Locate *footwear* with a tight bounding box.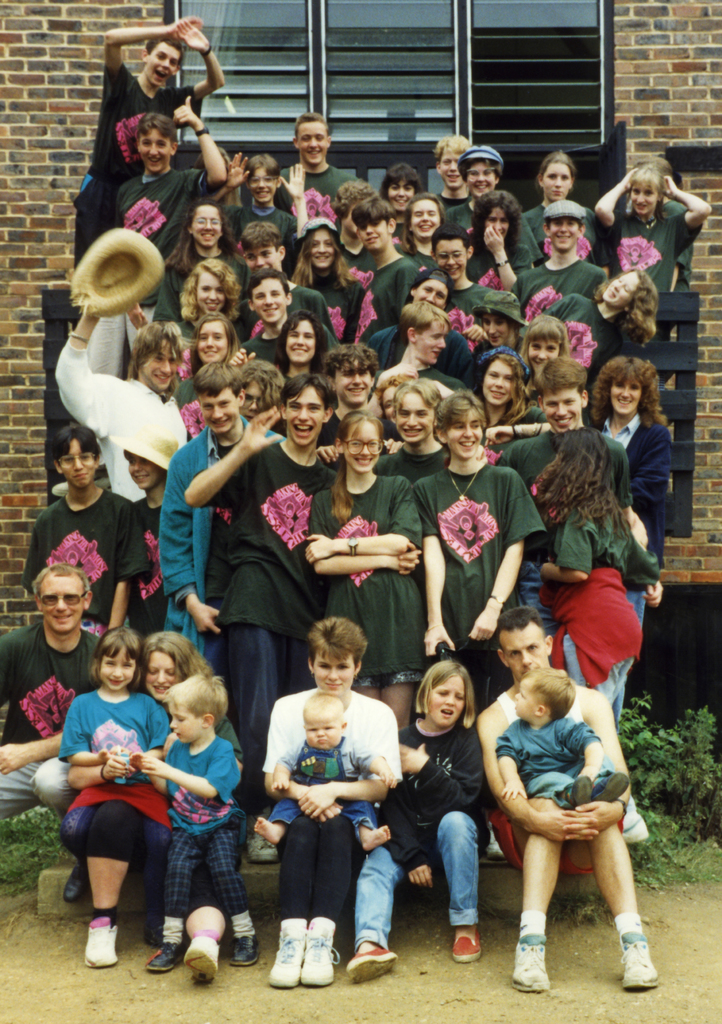
rect(183, 940, 216, 979).
